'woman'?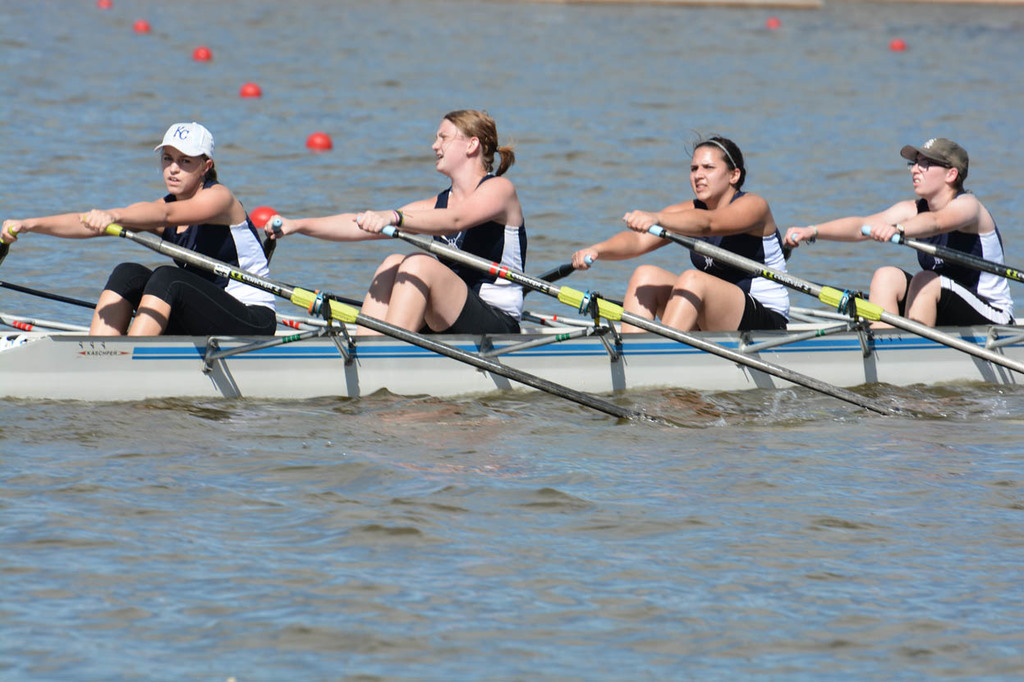
[0,124,282,339]
